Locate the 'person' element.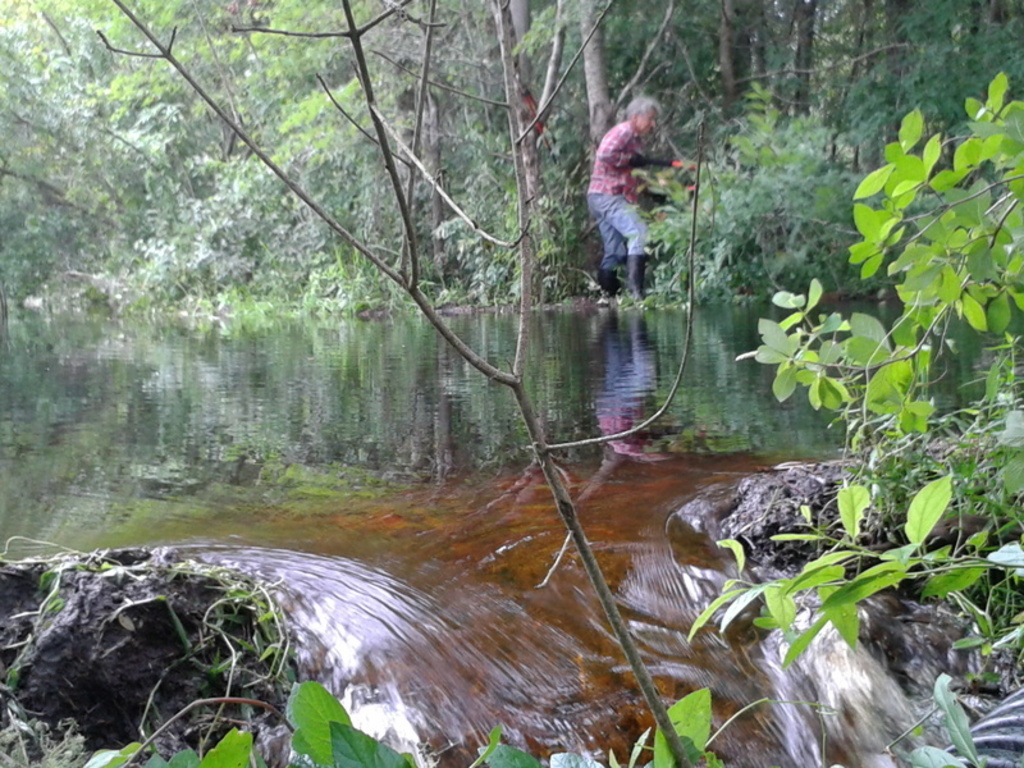
Element bbox: bbox=(584, 93, 663, 307).
